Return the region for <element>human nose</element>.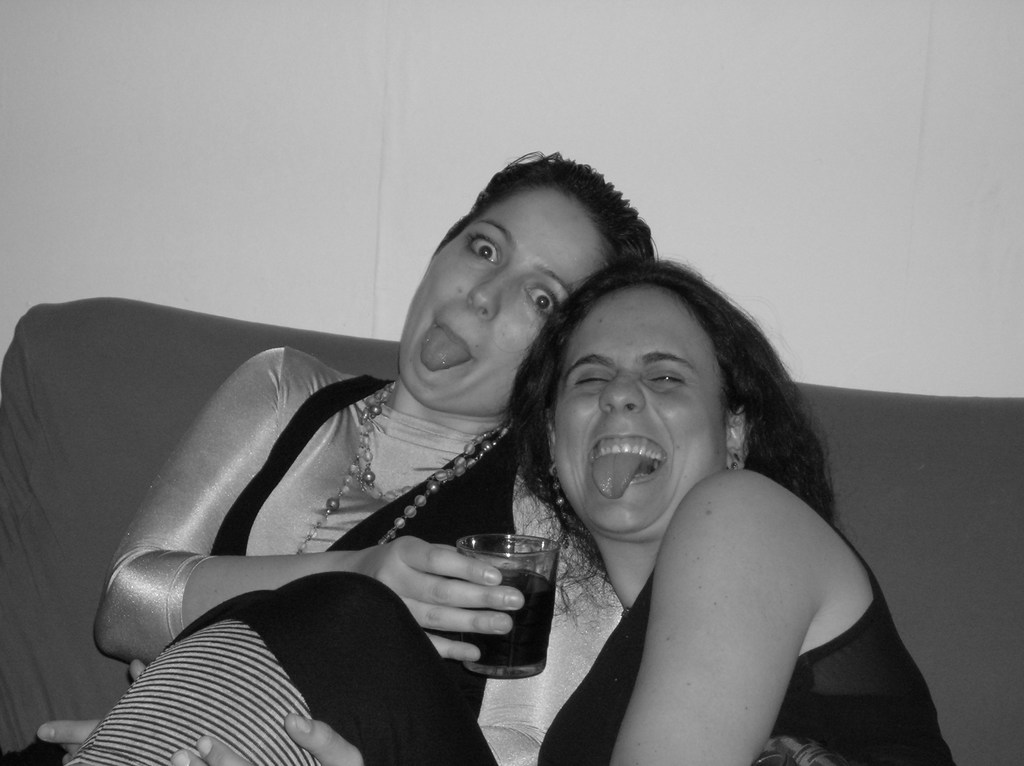
box(598, 367, 644, 417).
